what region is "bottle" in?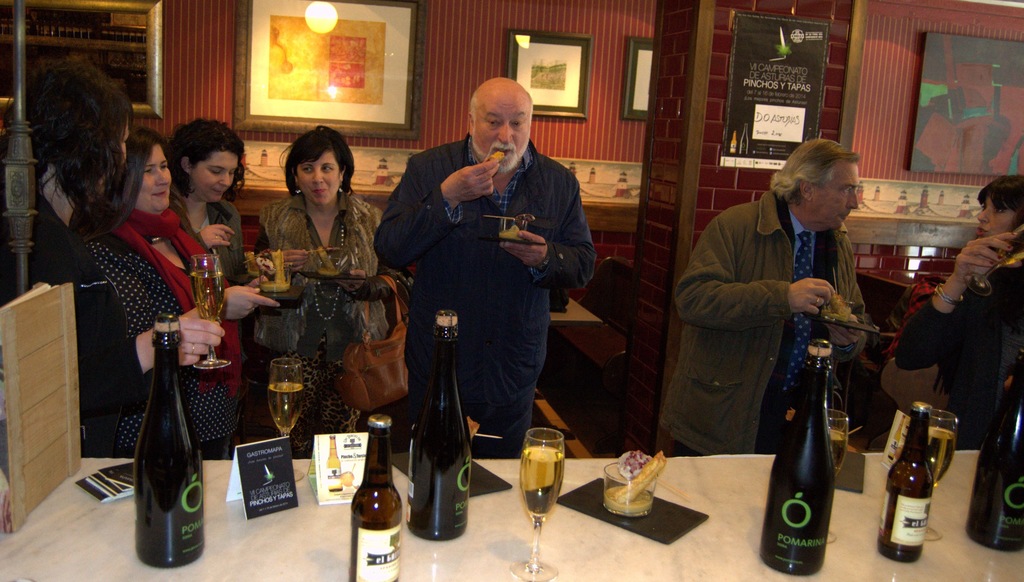
[131,312,204,566].
